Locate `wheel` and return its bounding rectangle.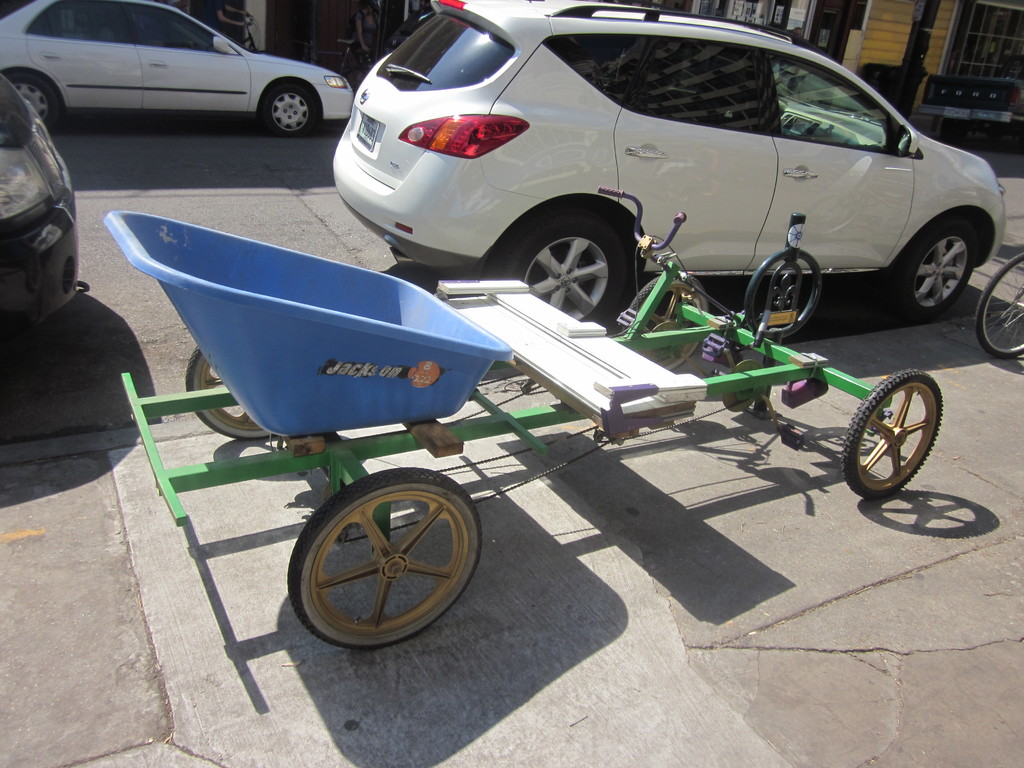
x1=619, y1=273, x2=708, y2=371.
